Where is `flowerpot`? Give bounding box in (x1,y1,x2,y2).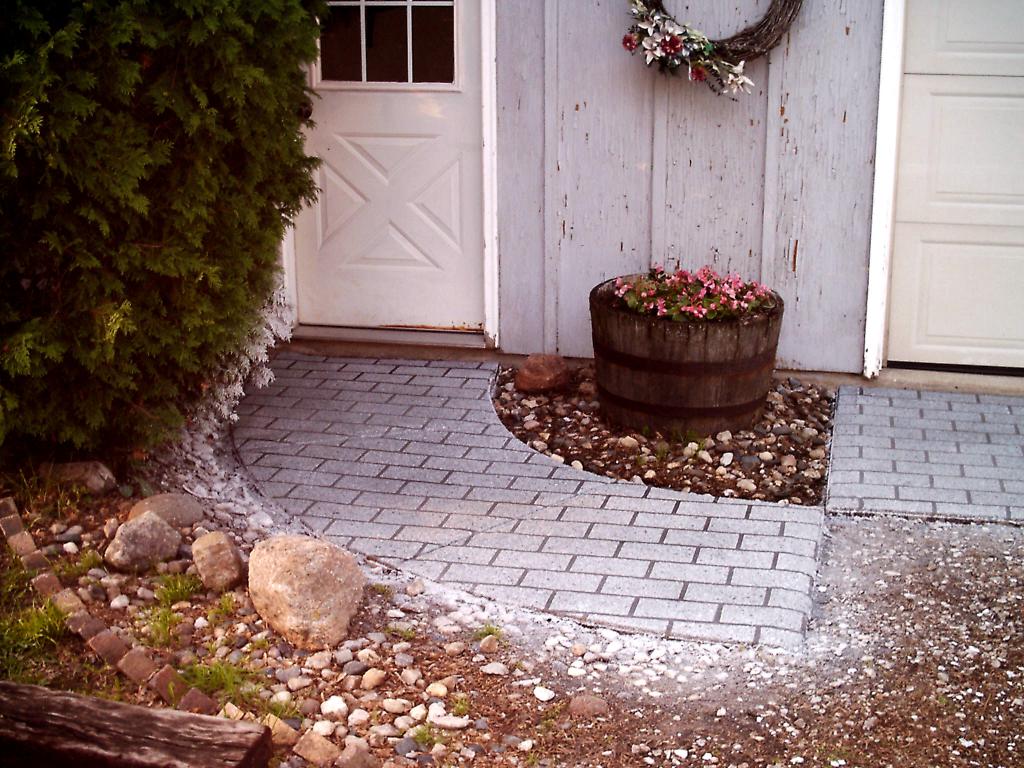
(587,268,784,465).
